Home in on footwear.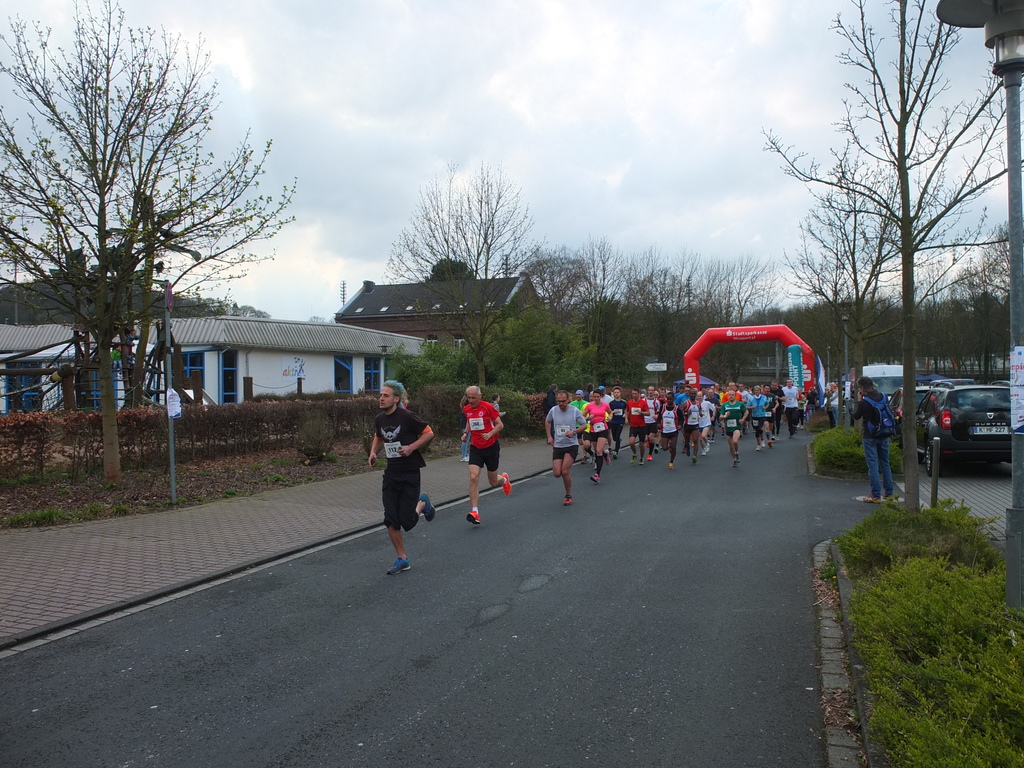
Homed in at [705,443,709,450].
